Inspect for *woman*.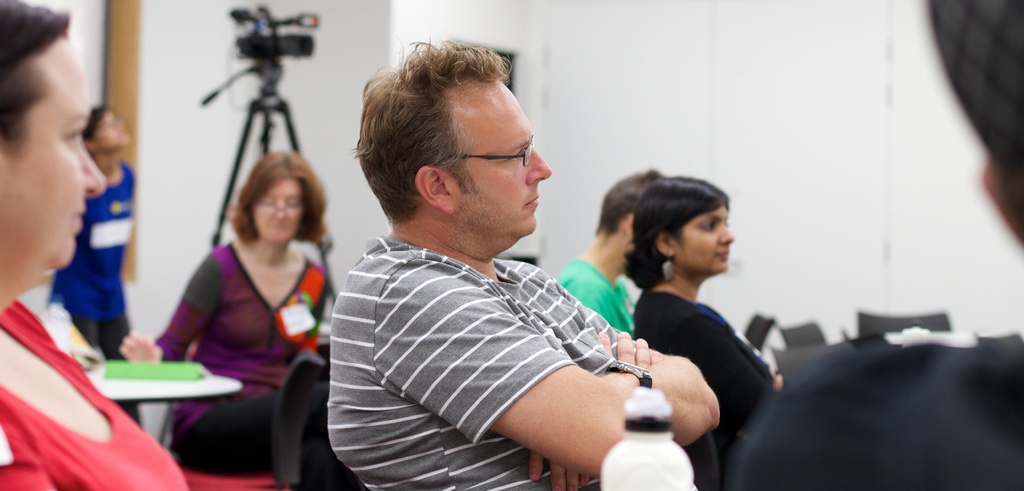
Inspection: select_region(0, 0, 186, 490).
